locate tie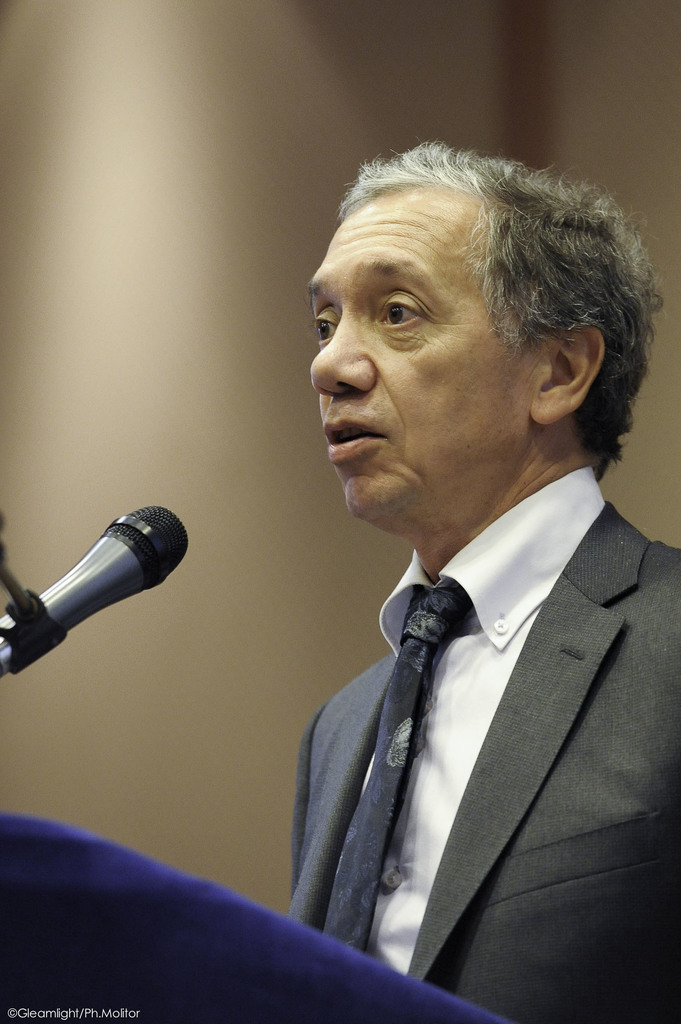
316/582/473/954
